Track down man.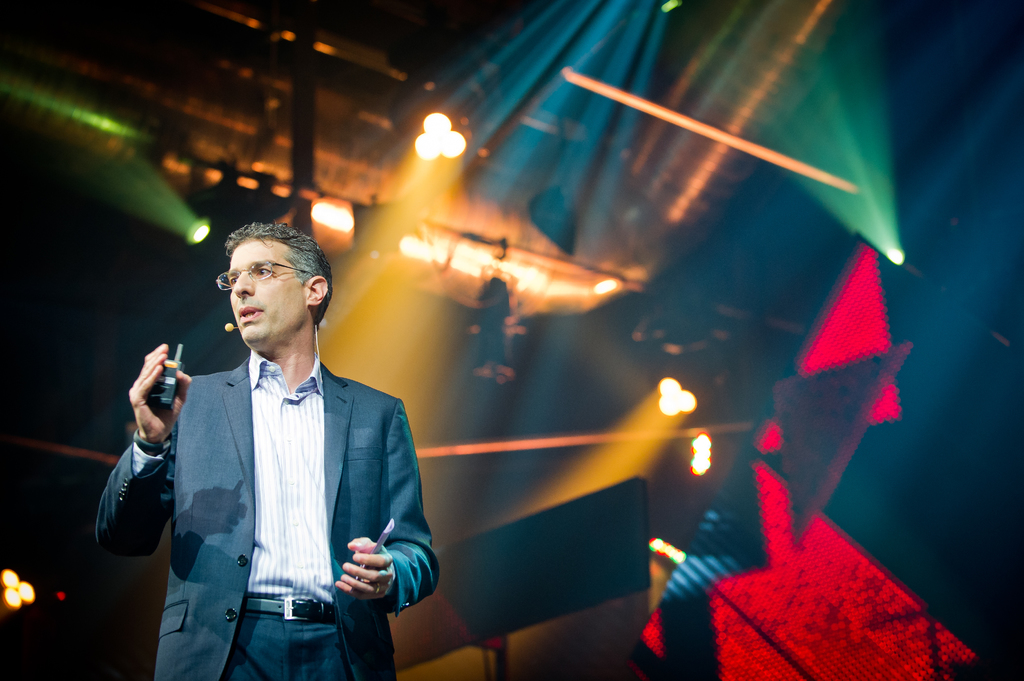
Tracked to l=120, t=217, r=437, b=664.
